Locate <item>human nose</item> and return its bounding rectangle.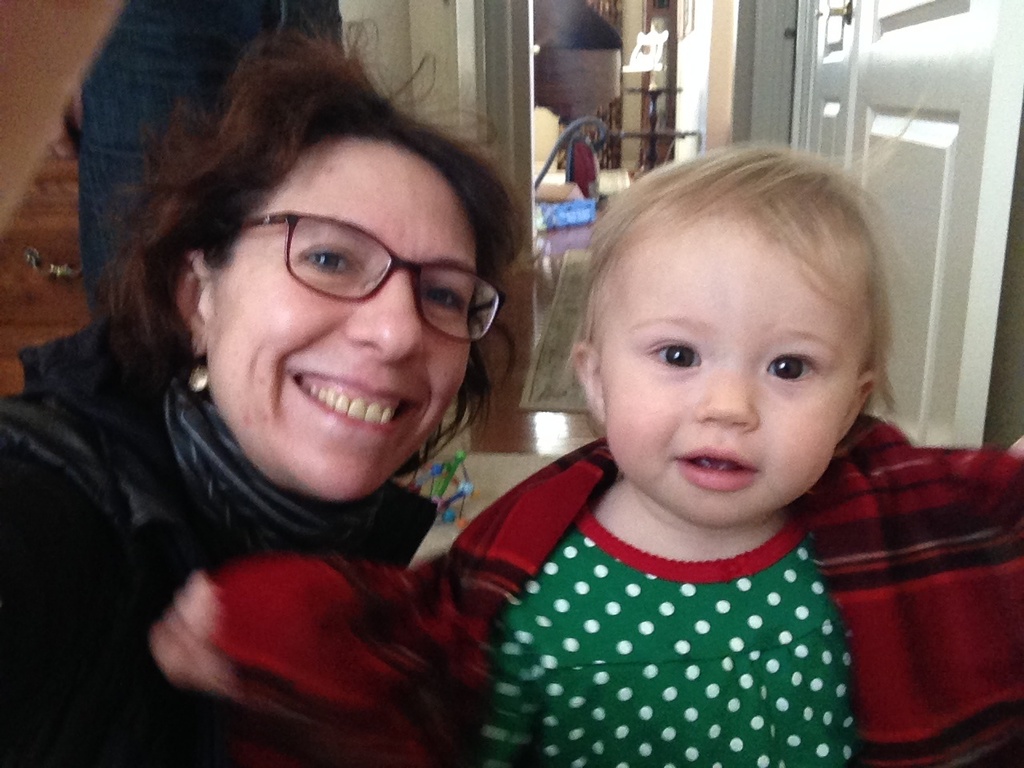
bbox(695, 375, 758, 425).
